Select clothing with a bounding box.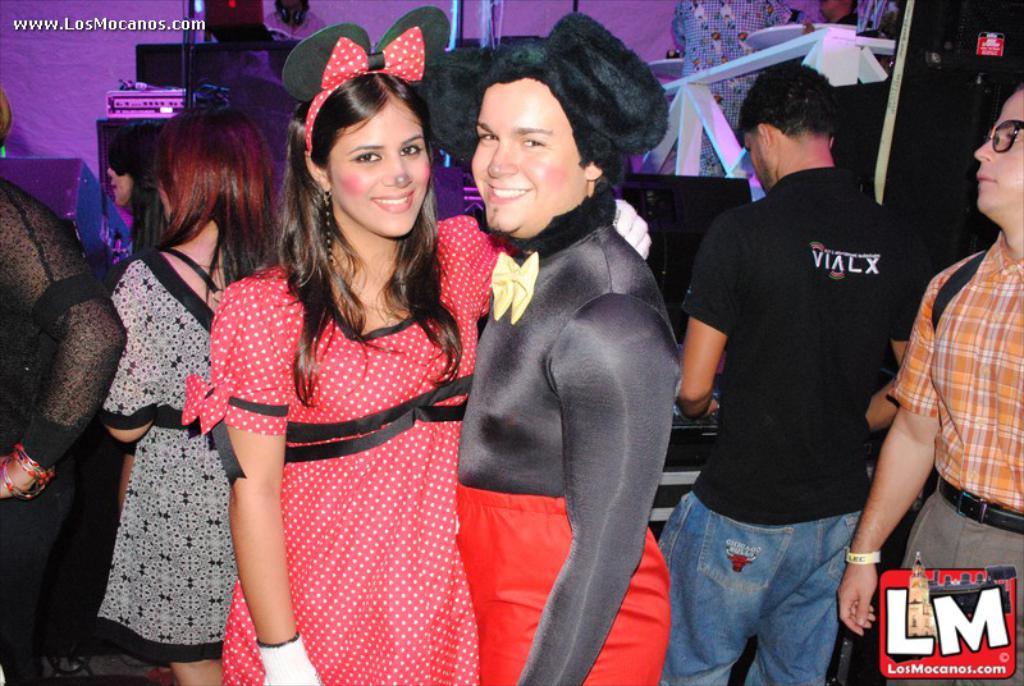
<box>95,242,229,669</box>.
